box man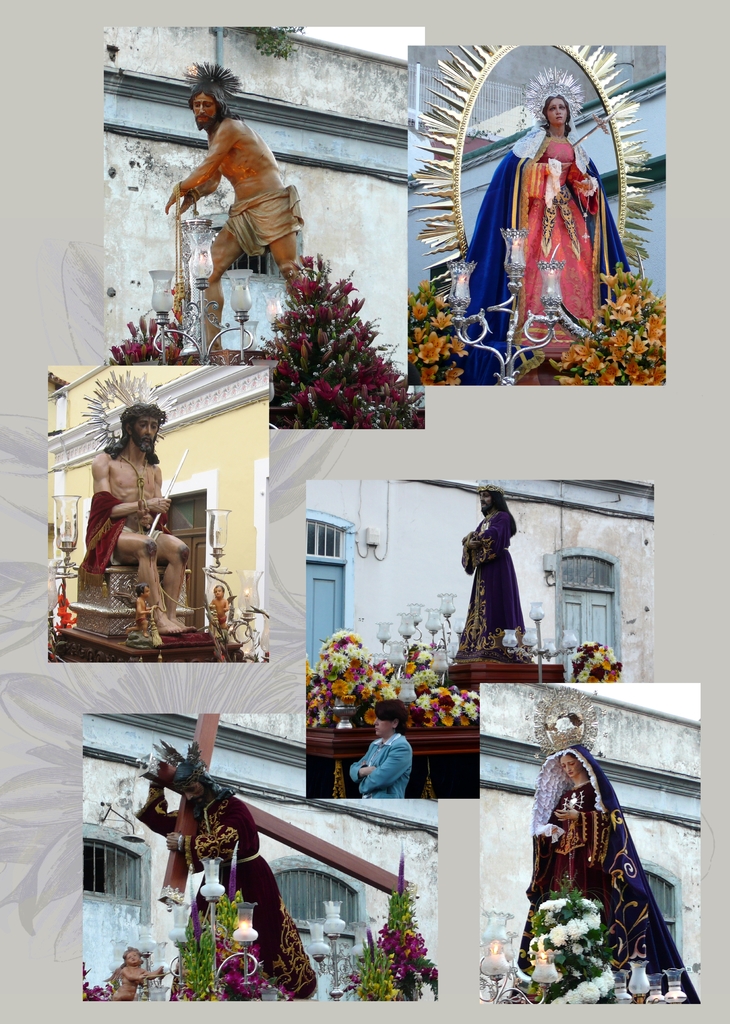
left=81, top=399, right=200, bottom=636
